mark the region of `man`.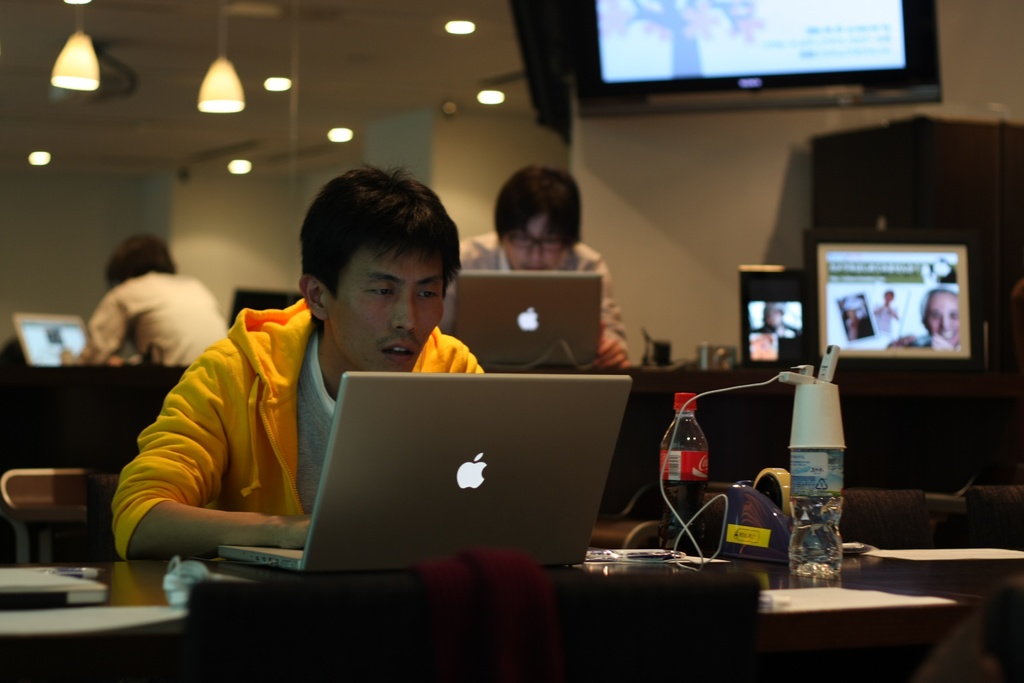
Region: bbox=[103, 165, 486, 566].
